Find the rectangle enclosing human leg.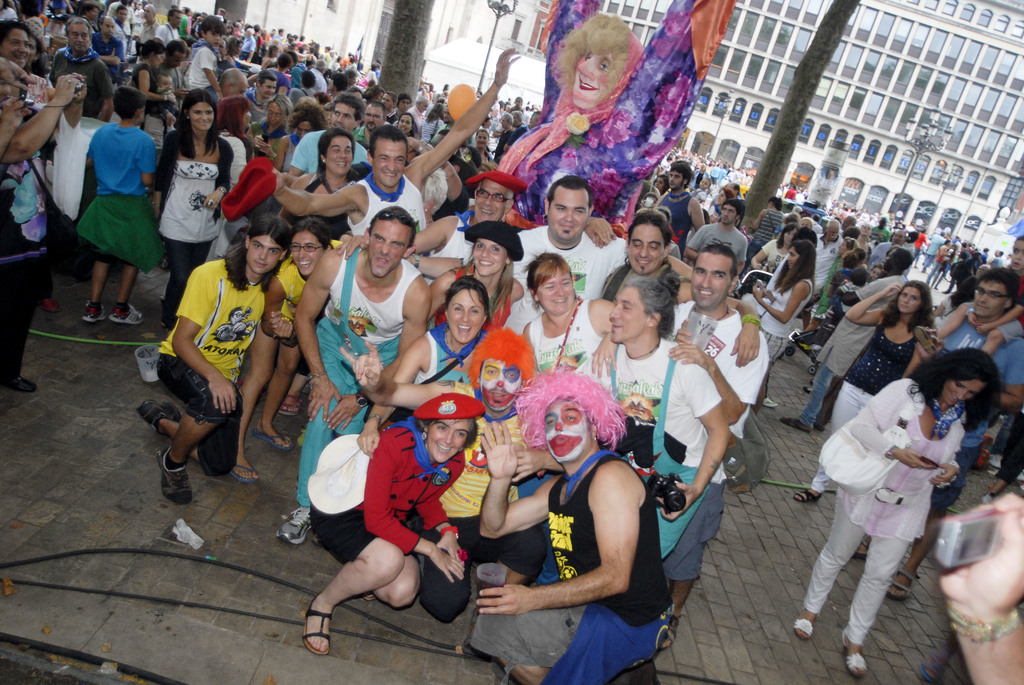
(111,258,145,324).
